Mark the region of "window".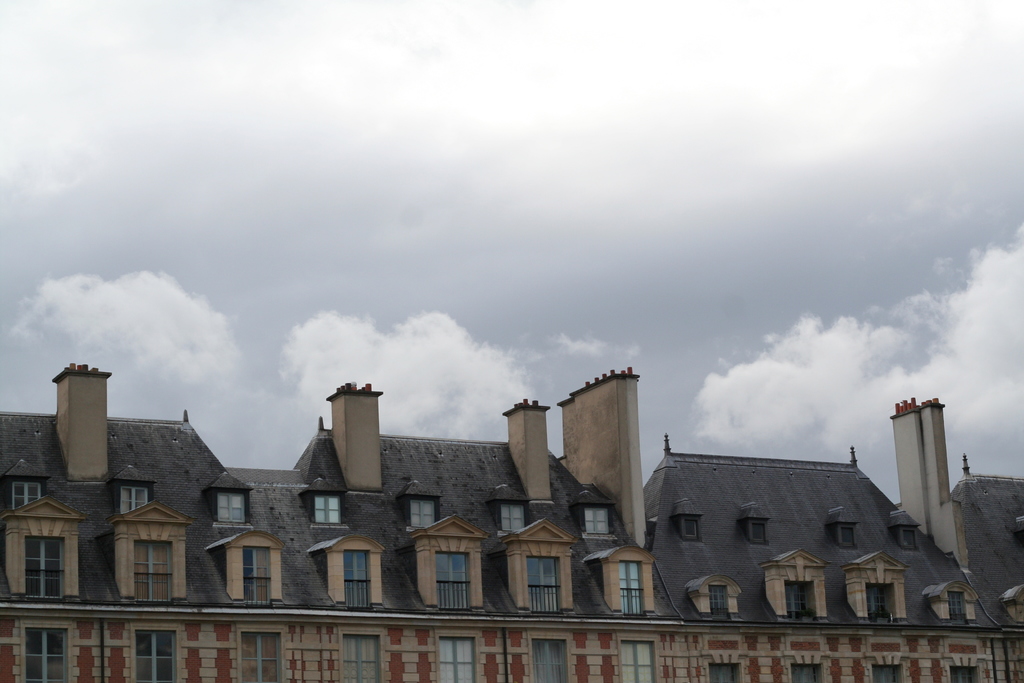
Region: bbox=[788, 583, 806, 614].
